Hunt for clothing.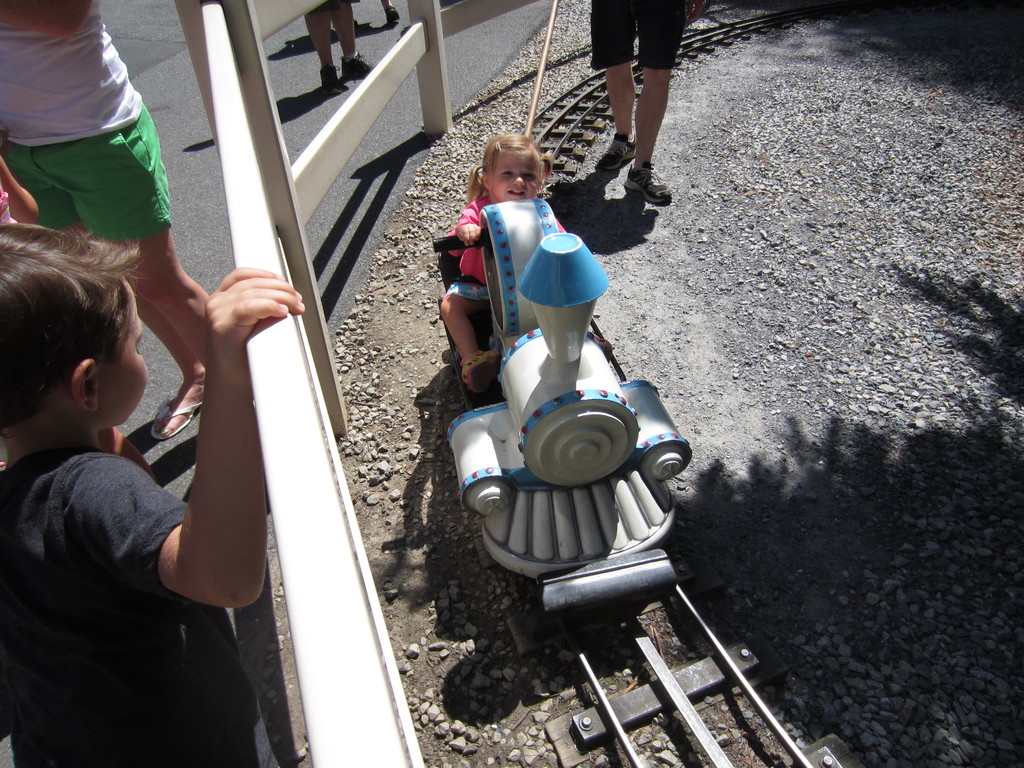
Hunted down at pyautogui.locateOnScreen(12, 12, 175, 259).
